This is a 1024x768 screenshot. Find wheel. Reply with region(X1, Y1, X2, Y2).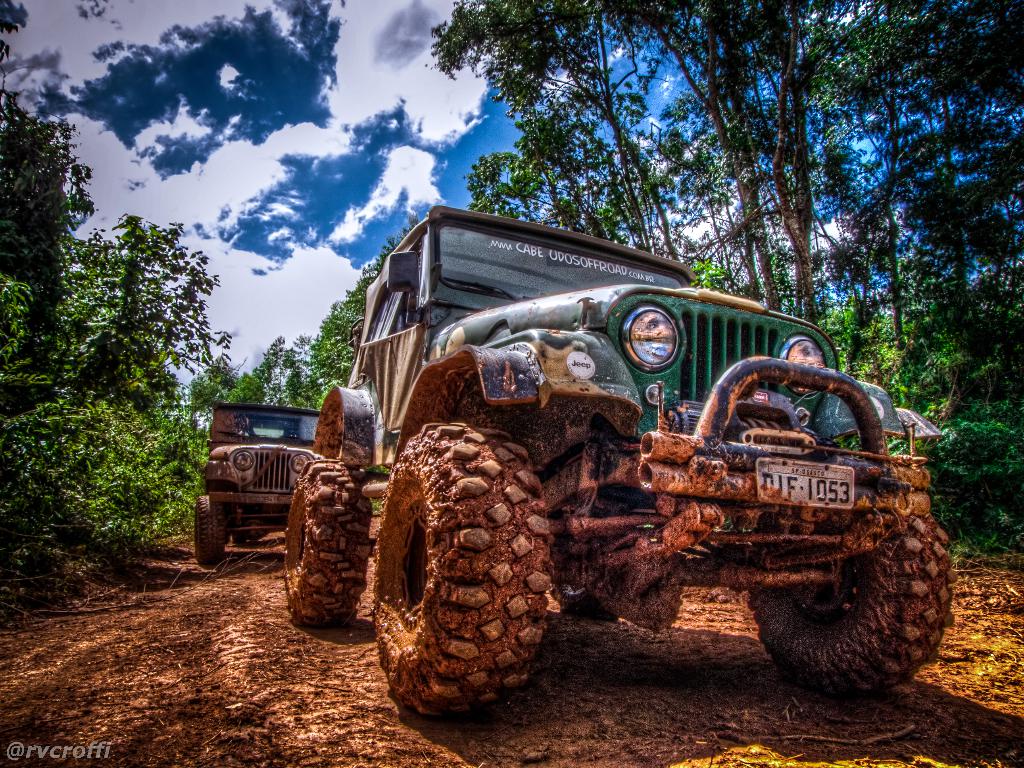
region(276, 457, 362, 620).
